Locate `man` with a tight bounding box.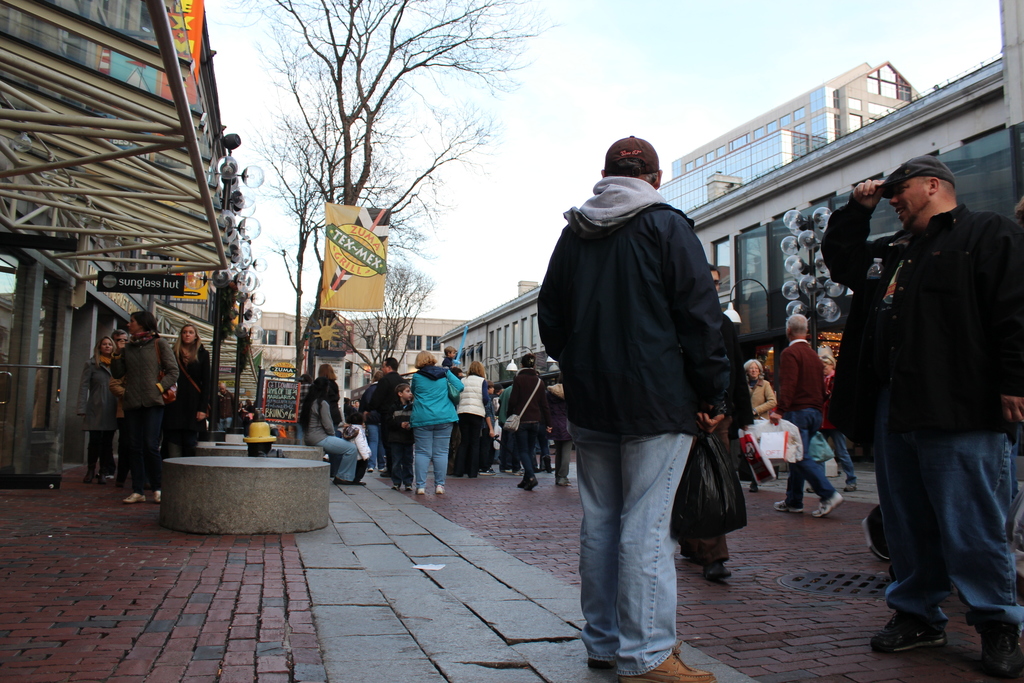
Rect(109, 308, 178, 505).
